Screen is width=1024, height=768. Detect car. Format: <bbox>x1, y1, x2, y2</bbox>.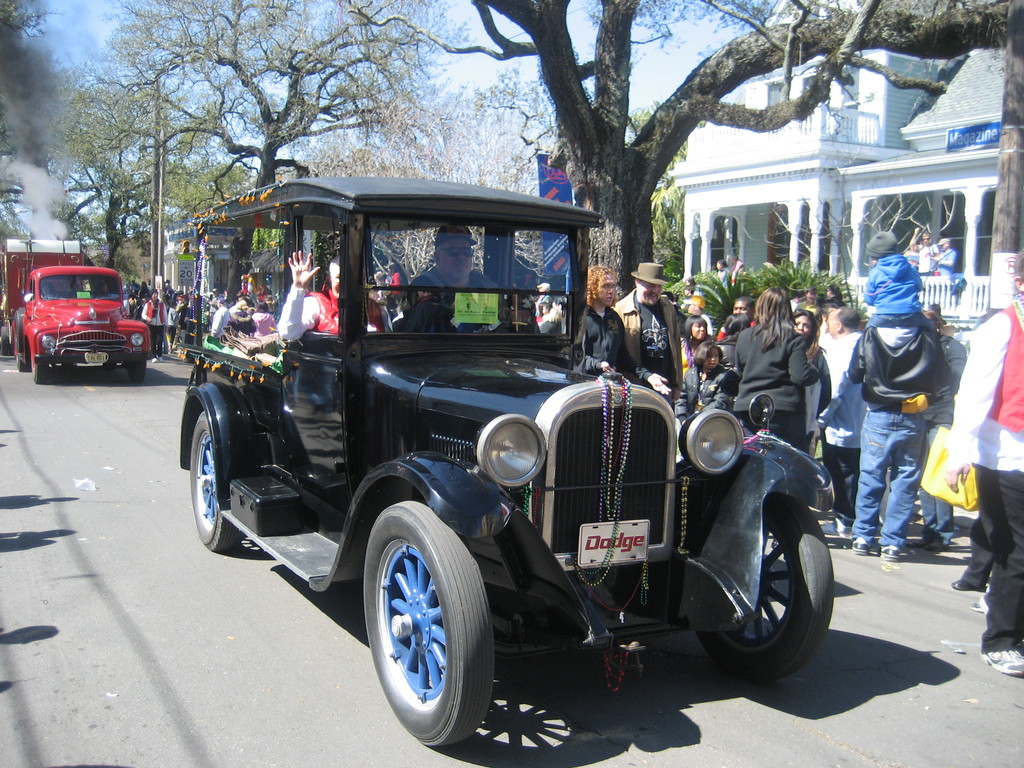
<bbox>179, 175, 836, 746</bbox>.
